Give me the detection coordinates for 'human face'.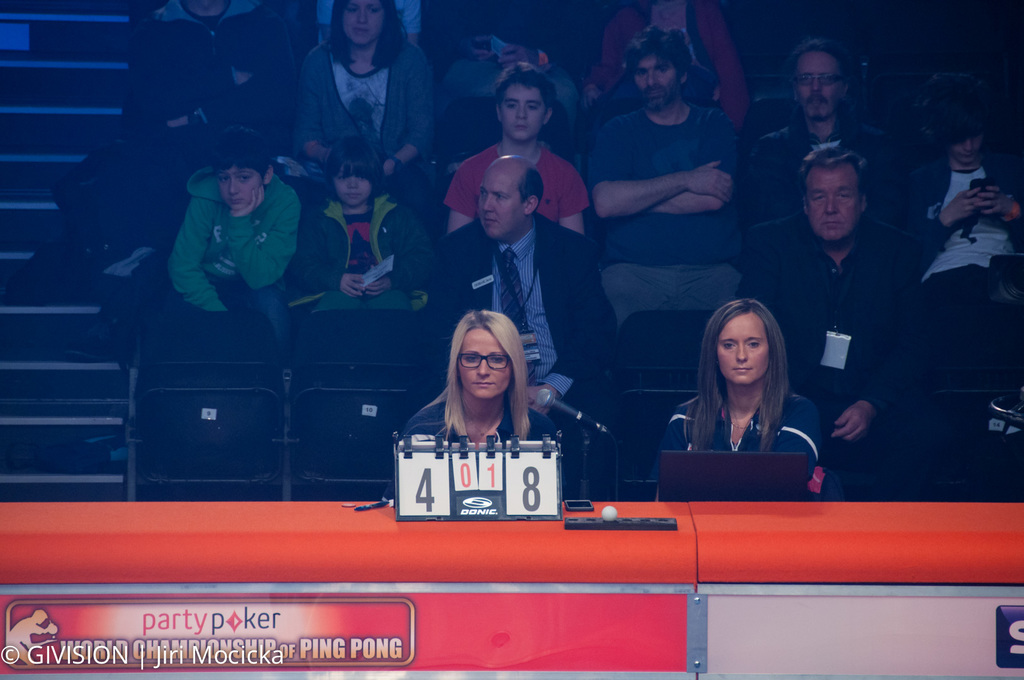
box(477, 165, 524, 236).
